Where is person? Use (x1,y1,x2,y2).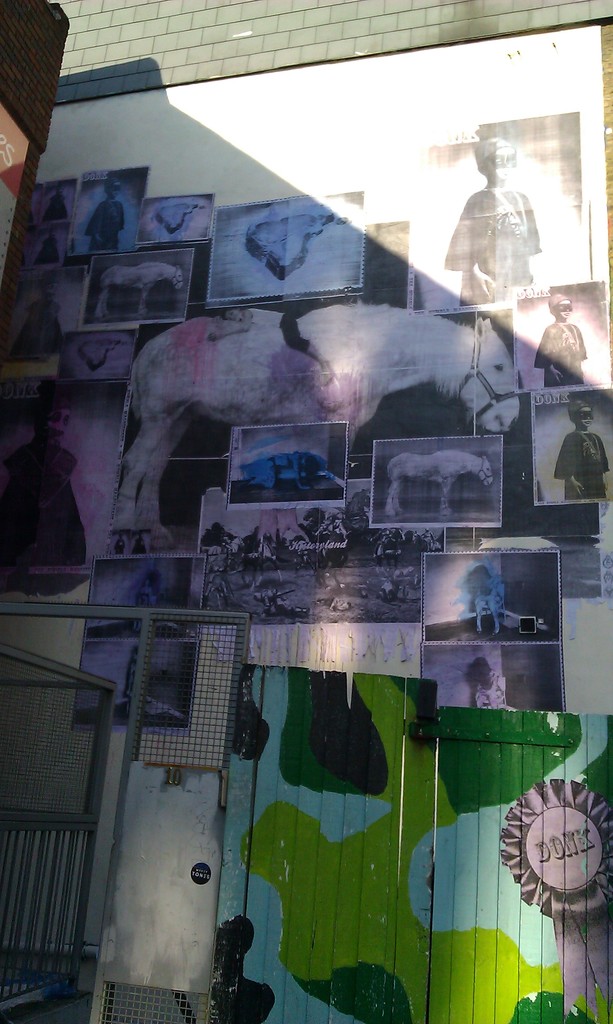
(450,128,555,335).
